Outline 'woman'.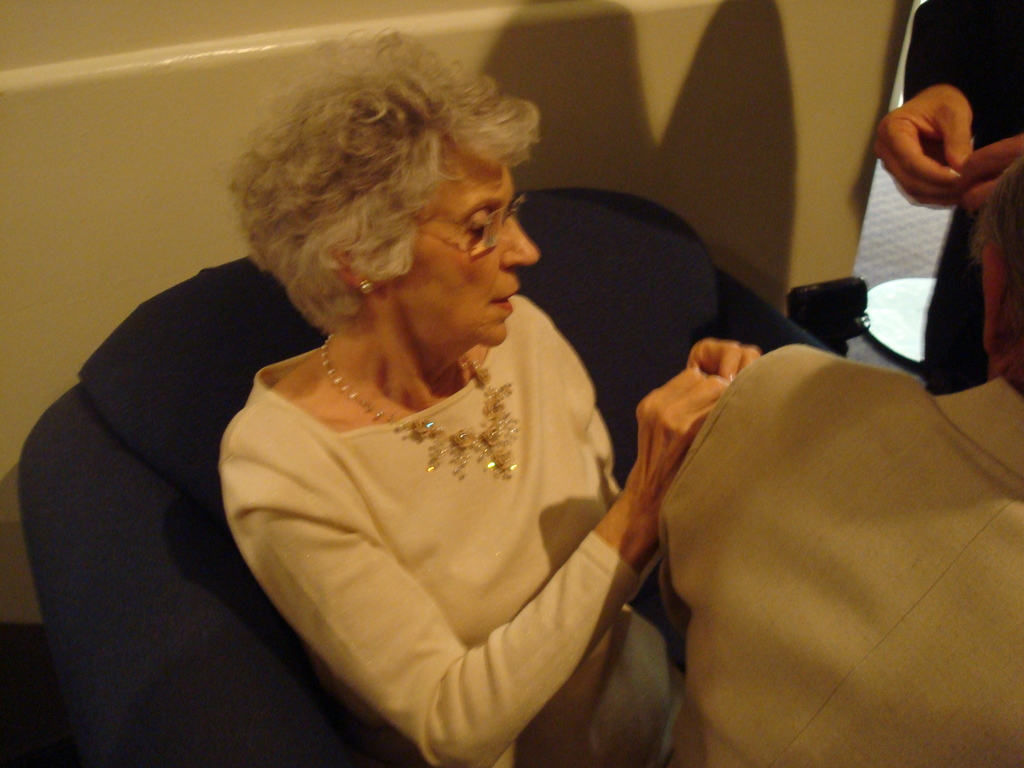
Outline: bbox=(213, 25, 764, 767).
